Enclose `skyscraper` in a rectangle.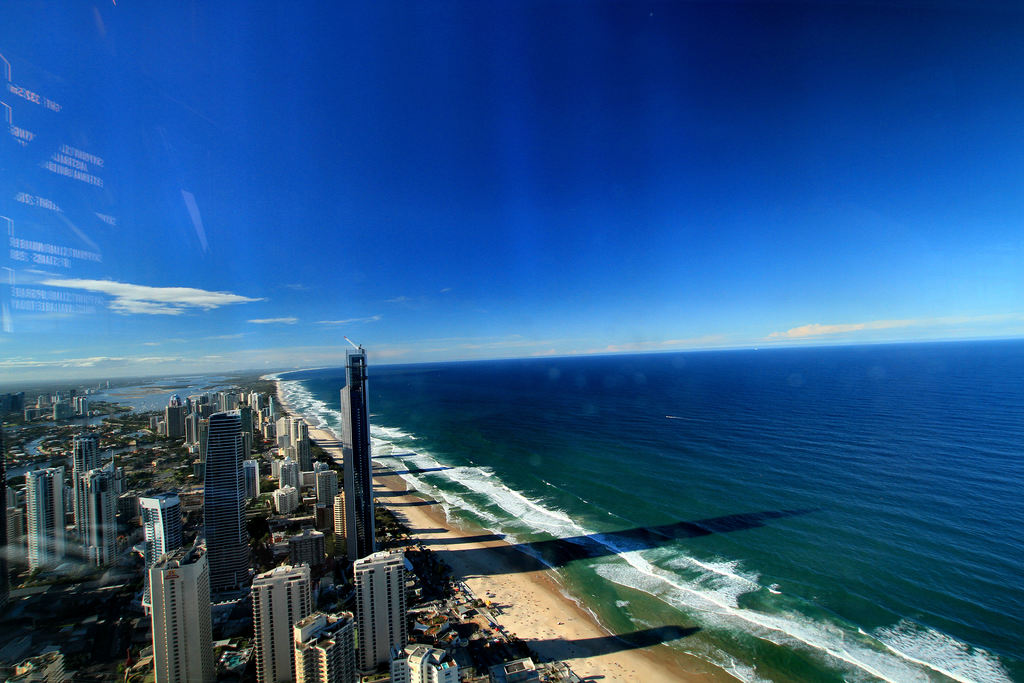
bbox(251, 562, 316, 682).
